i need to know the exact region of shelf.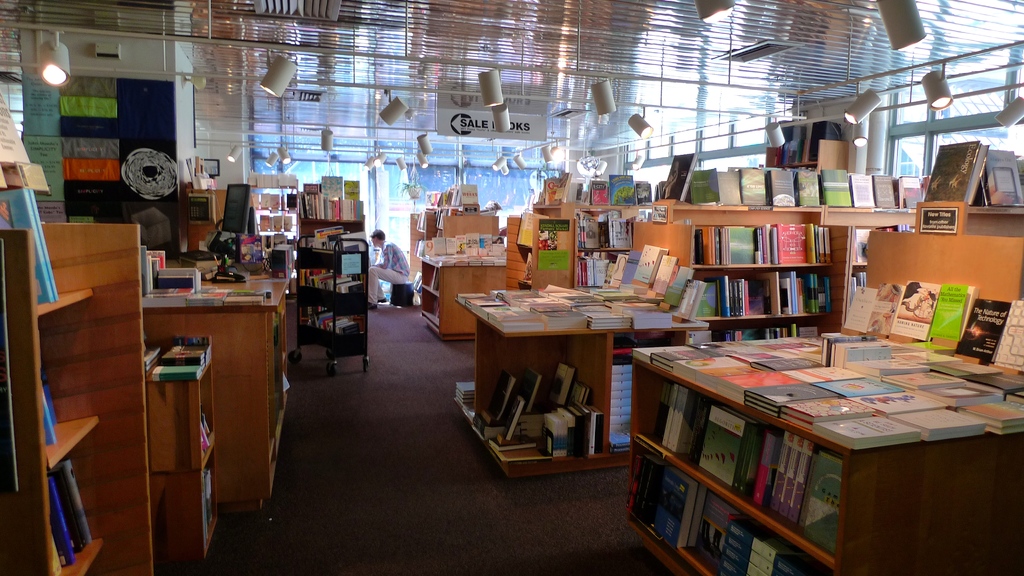
Region: [598, 333, 690, 463].
